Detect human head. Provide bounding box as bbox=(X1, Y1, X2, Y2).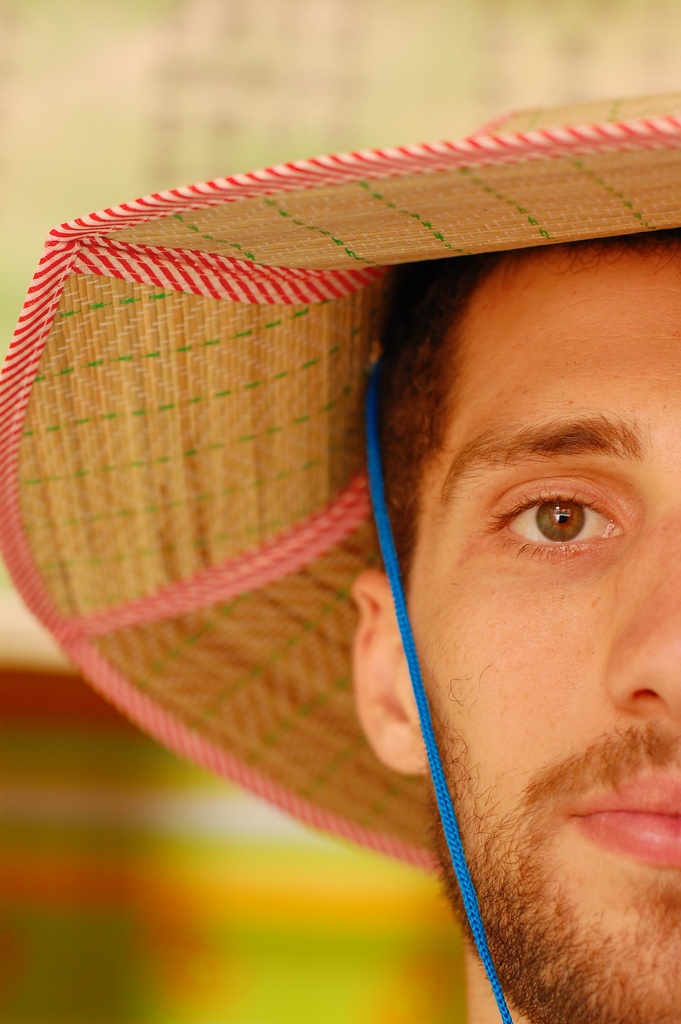
bbox=(0, 106, 680, 1020).
